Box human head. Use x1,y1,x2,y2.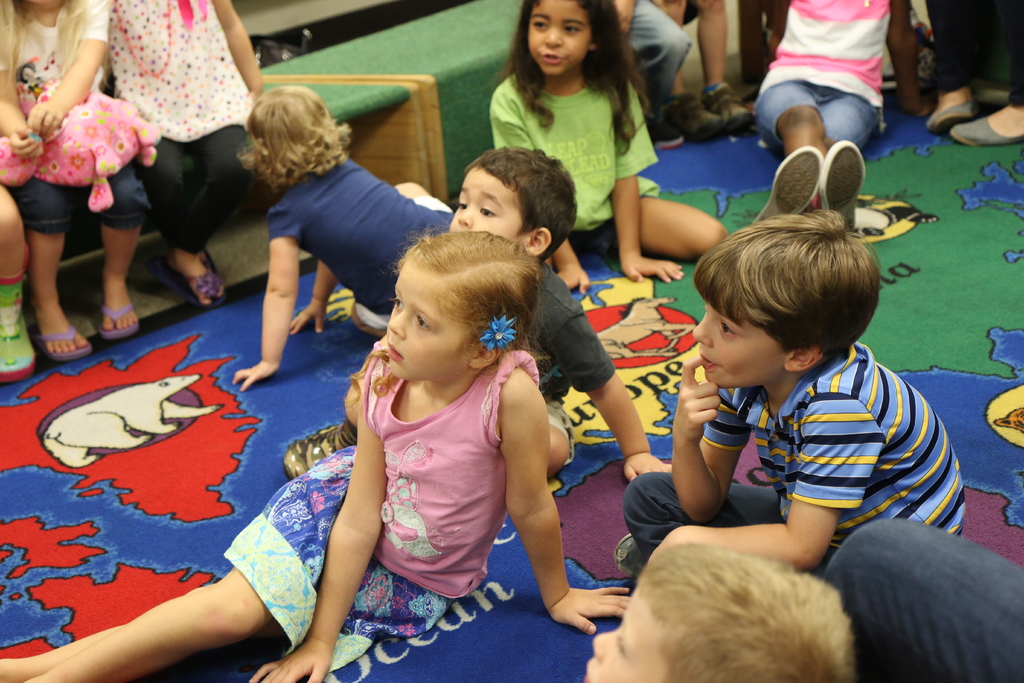
387,226,543,388.
